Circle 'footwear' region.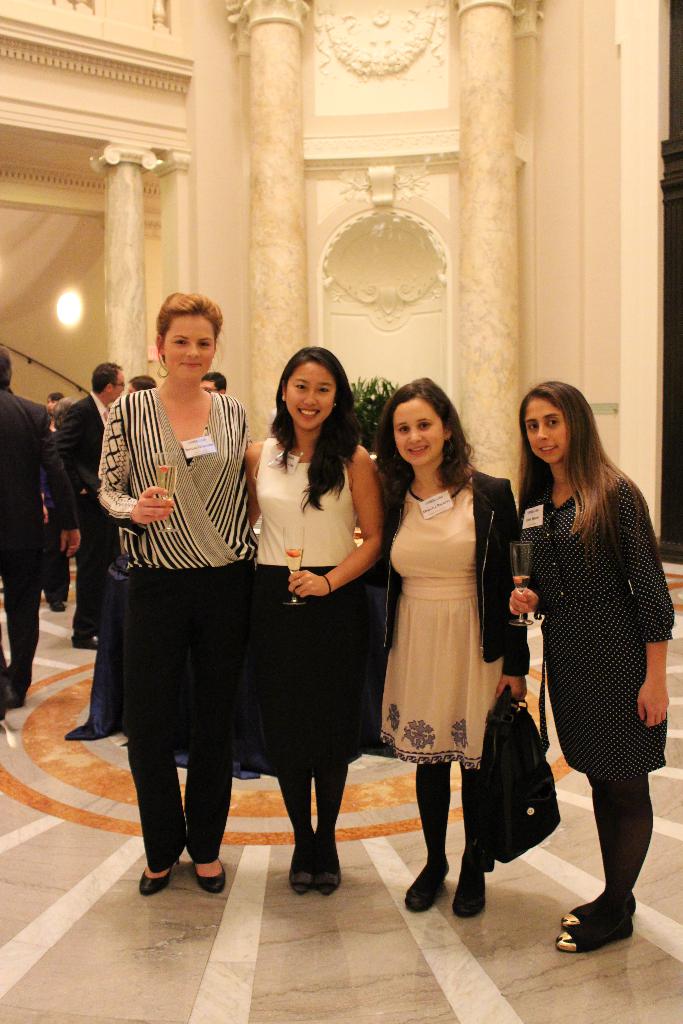
Region: 138 865 175 898.
